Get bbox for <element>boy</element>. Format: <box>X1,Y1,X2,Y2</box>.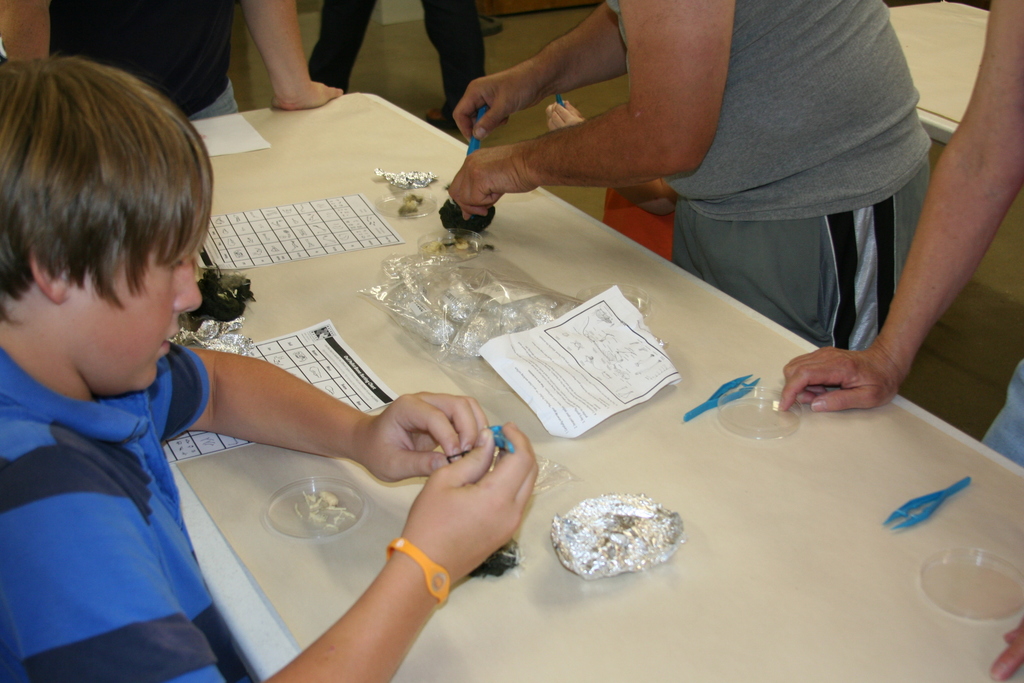
<box>0,44,537,682</box>.
